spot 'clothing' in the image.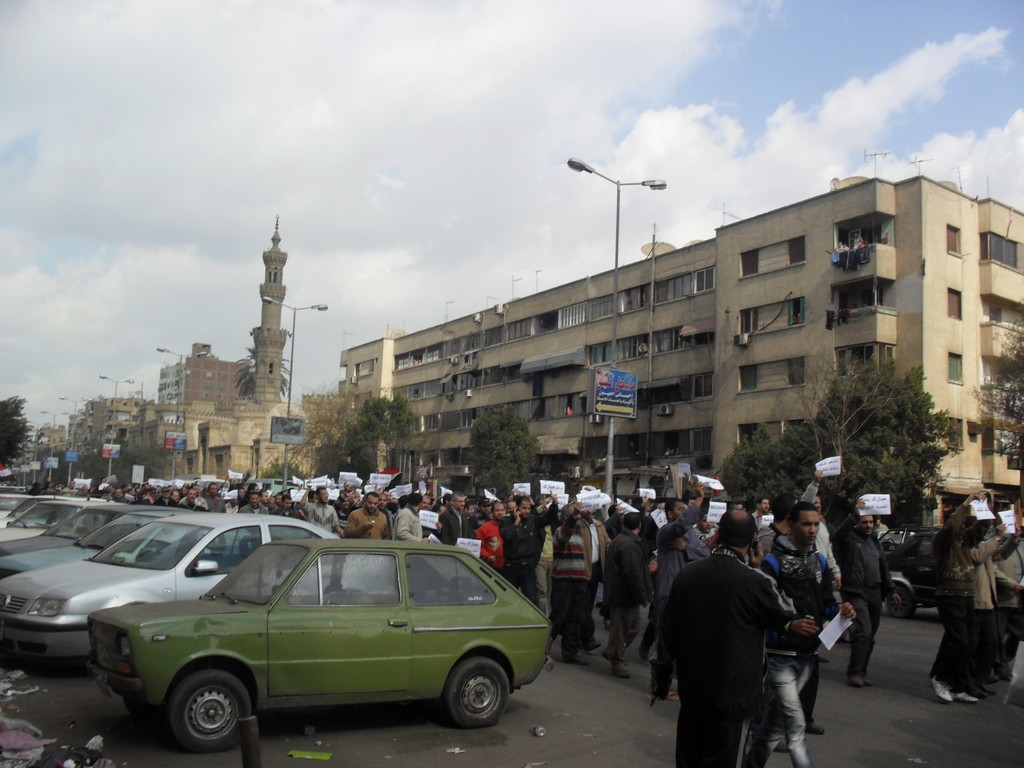
'clothing' found at locate(344, 506, 386, 543).
